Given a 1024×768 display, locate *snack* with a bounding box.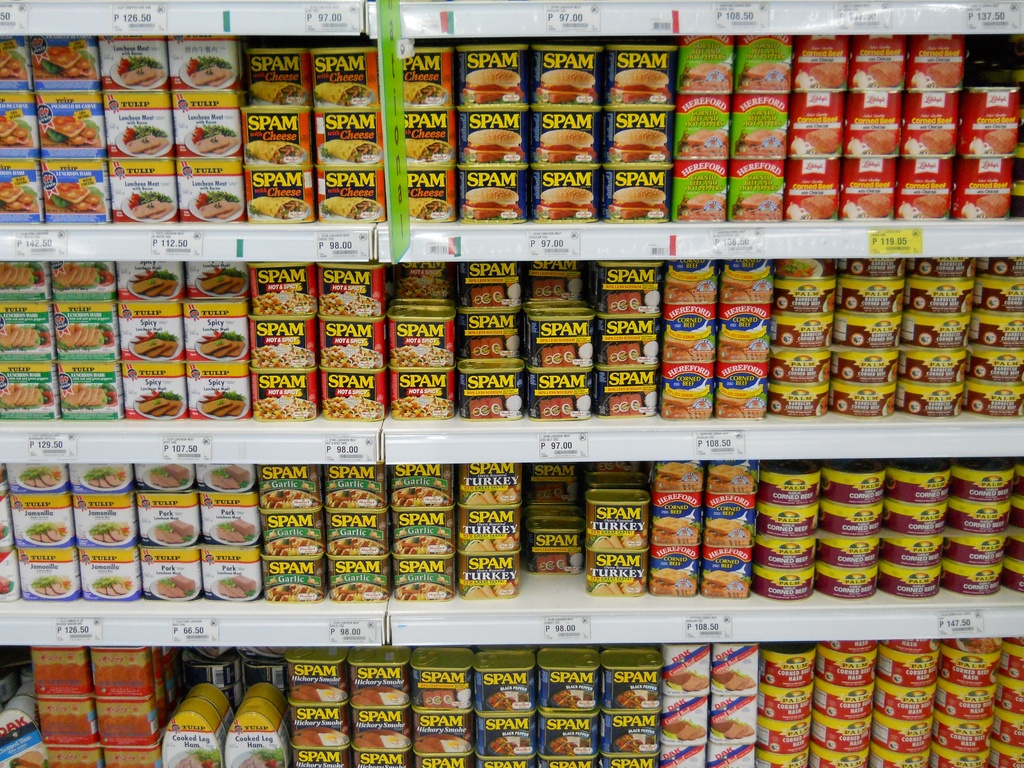
Located: 537 131 594 163.
